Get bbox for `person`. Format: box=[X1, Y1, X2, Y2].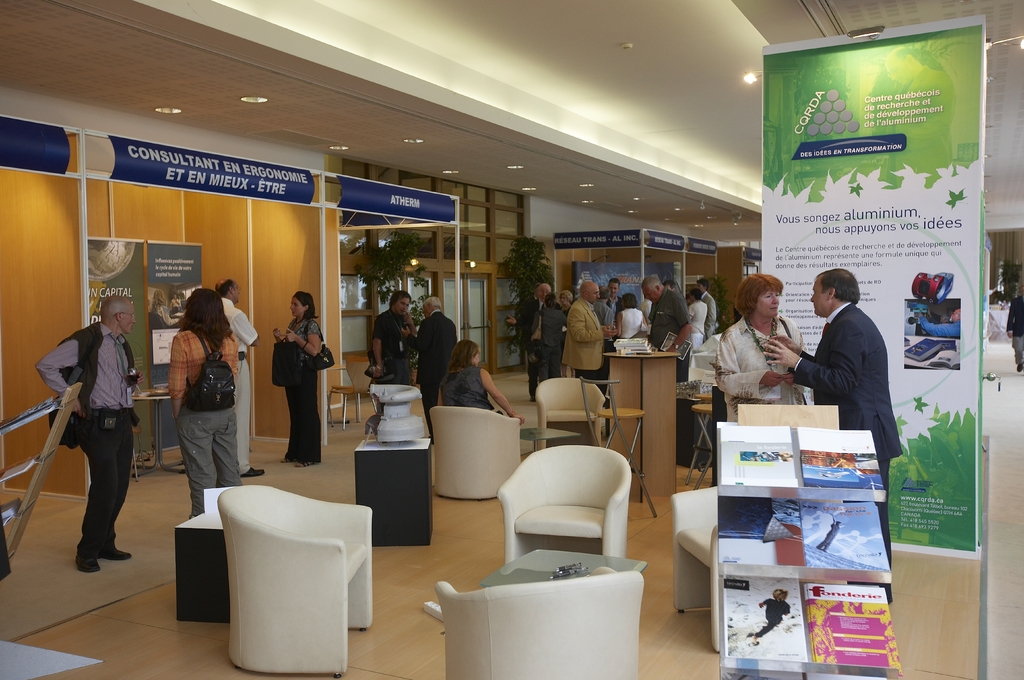
box=[606, 279, 620, 323].
